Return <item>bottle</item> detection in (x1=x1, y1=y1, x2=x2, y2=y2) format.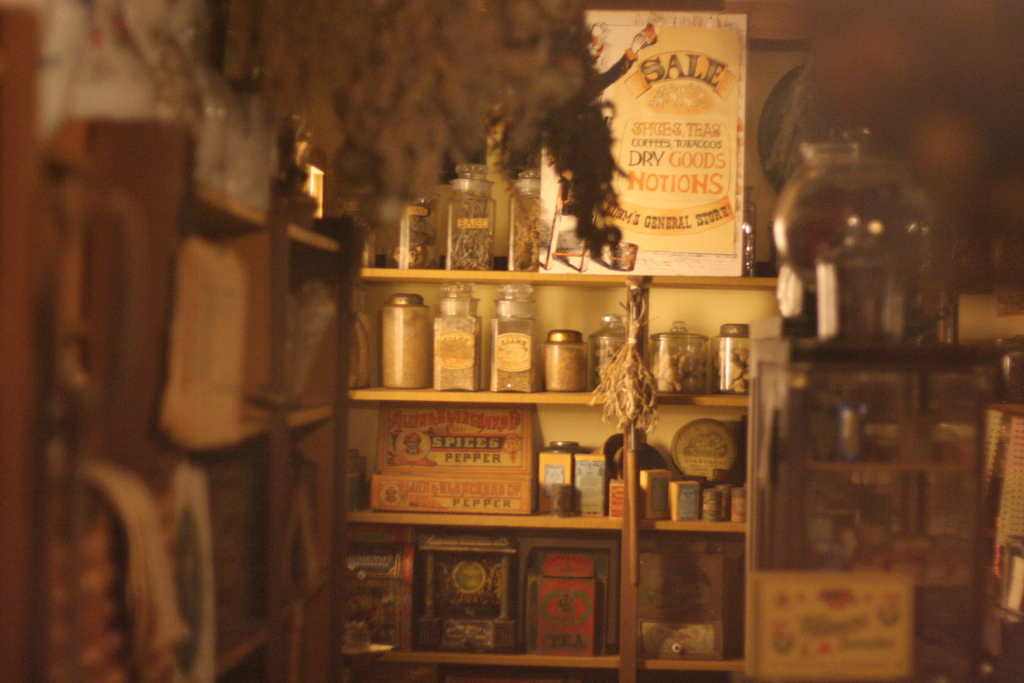
(x1=433, y1=286, x2=484, y2=392).
